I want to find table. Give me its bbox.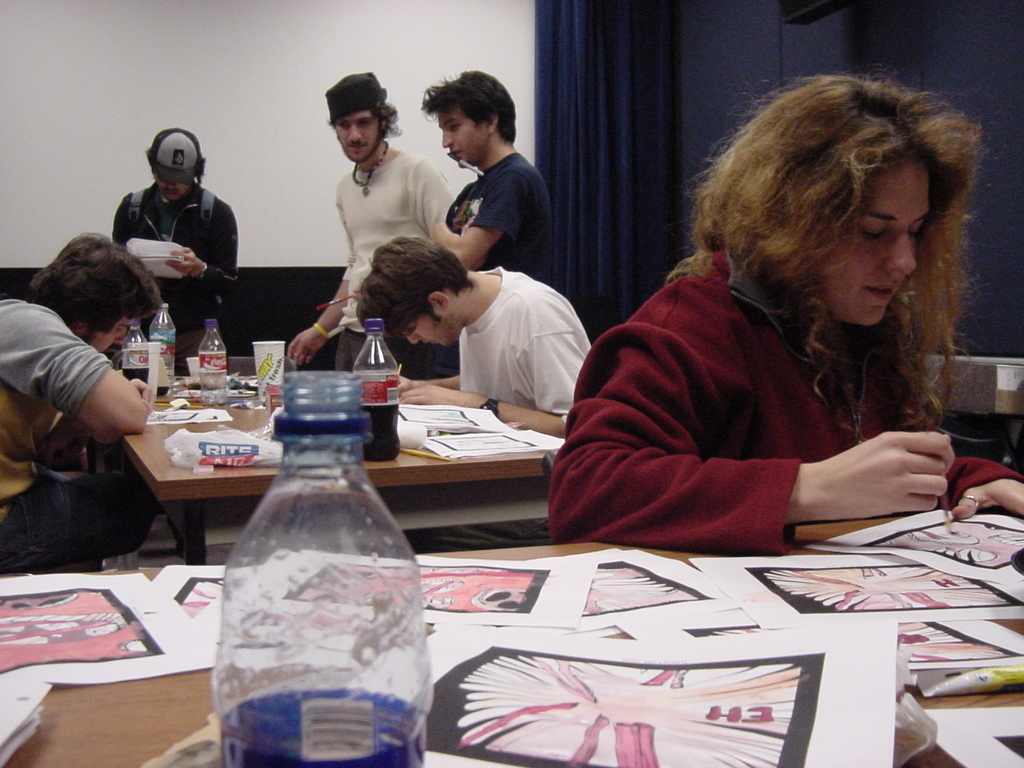
(122, 393, 1012, 767).
